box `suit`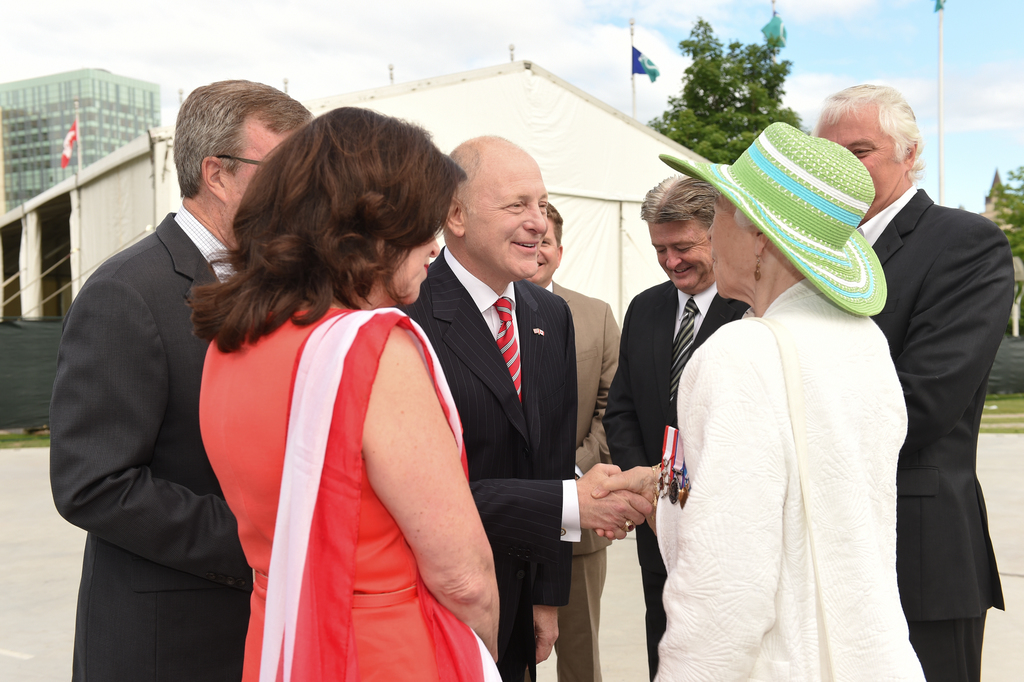
[400,245,582,681]
